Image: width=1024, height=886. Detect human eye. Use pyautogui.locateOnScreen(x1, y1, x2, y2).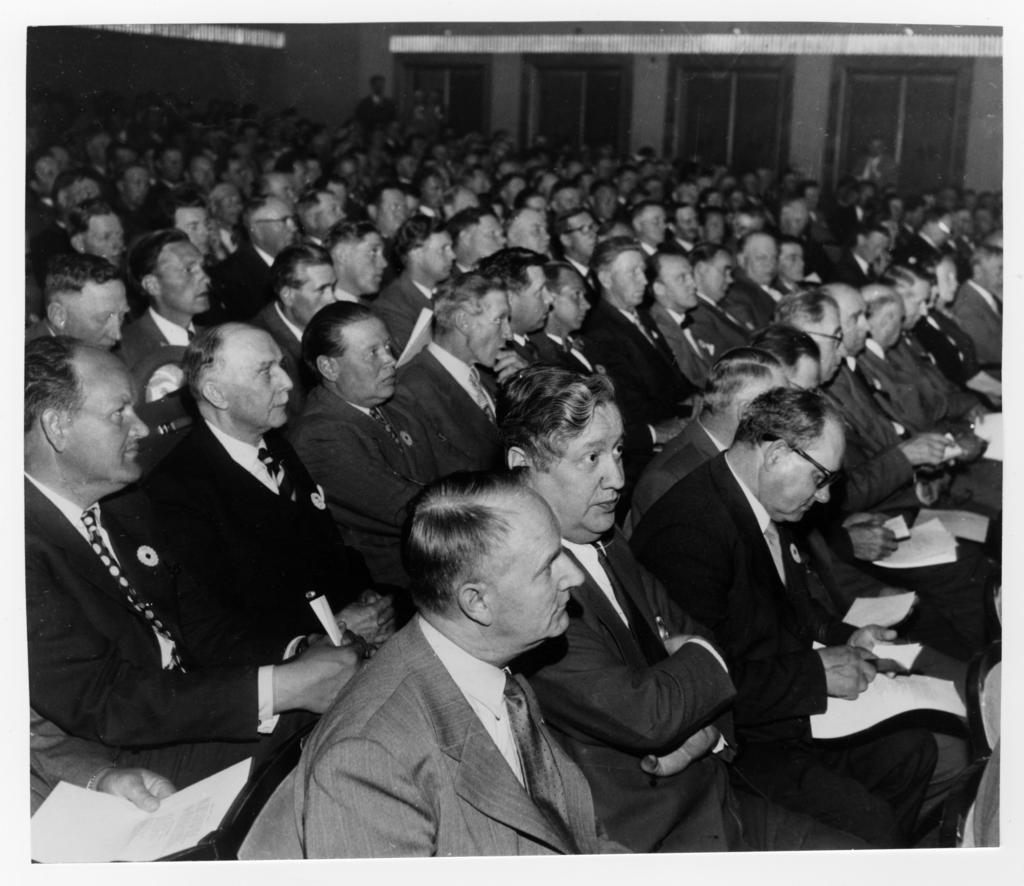
pyautogui.locateOnScreen(815, 471, 824, 485).
